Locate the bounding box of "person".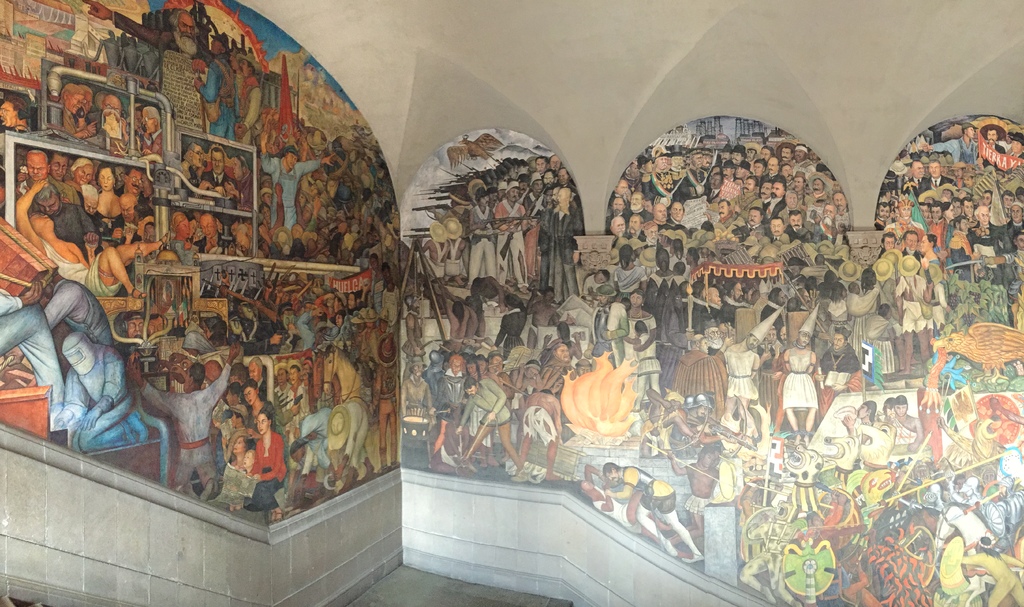
Bounding box: box=[86, 97, 134, 151].
